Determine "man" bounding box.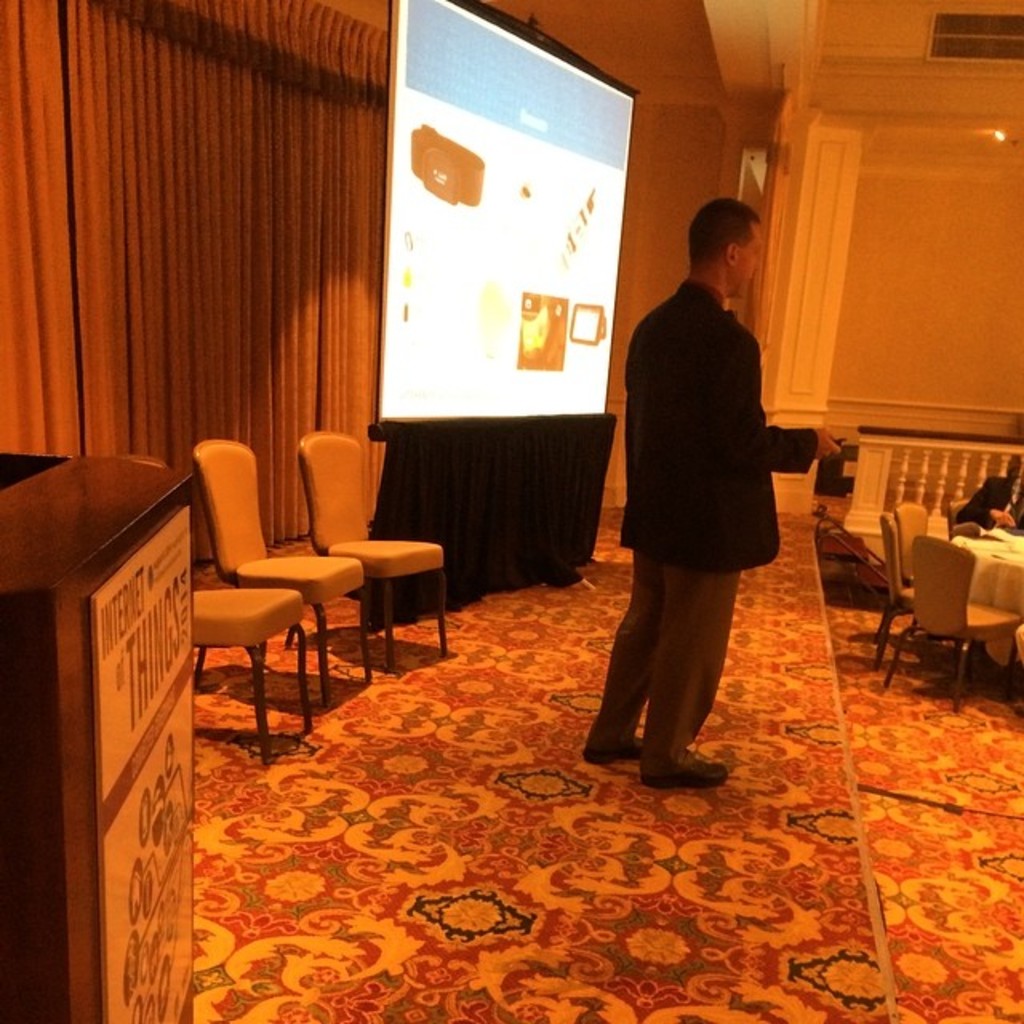
Determined: pyautogui.locateOnScreen(587, 197, 806, 765).
